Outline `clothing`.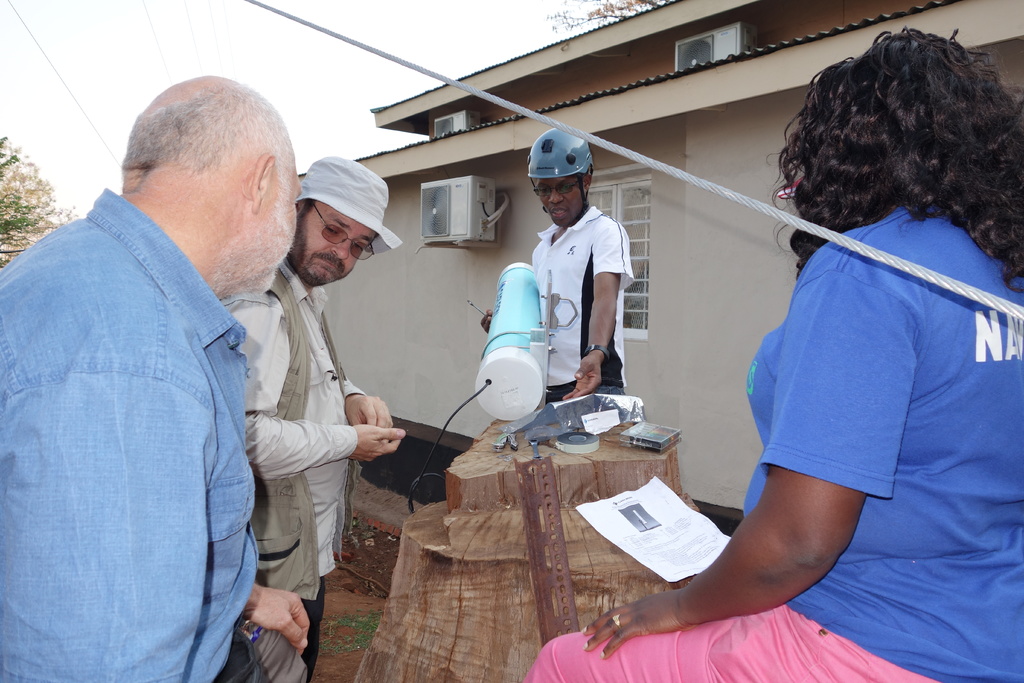
Outline: select_region(525, 202, 1023, 682).
